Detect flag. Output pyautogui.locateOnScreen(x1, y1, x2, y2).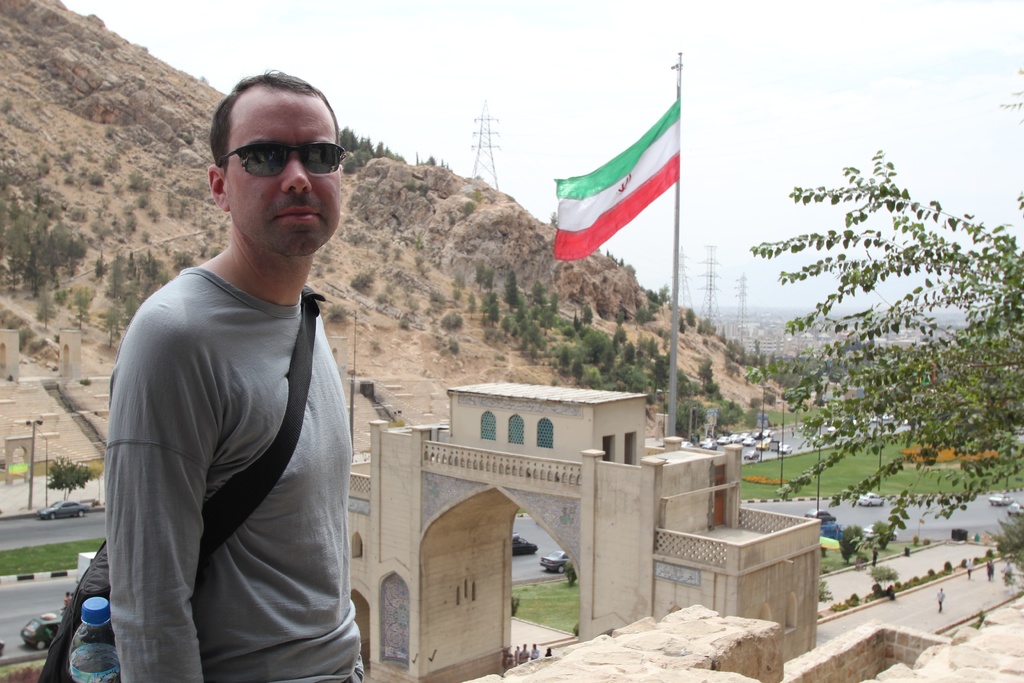
pyautogui.locateOnScreen(555, 106, 679, 253).
